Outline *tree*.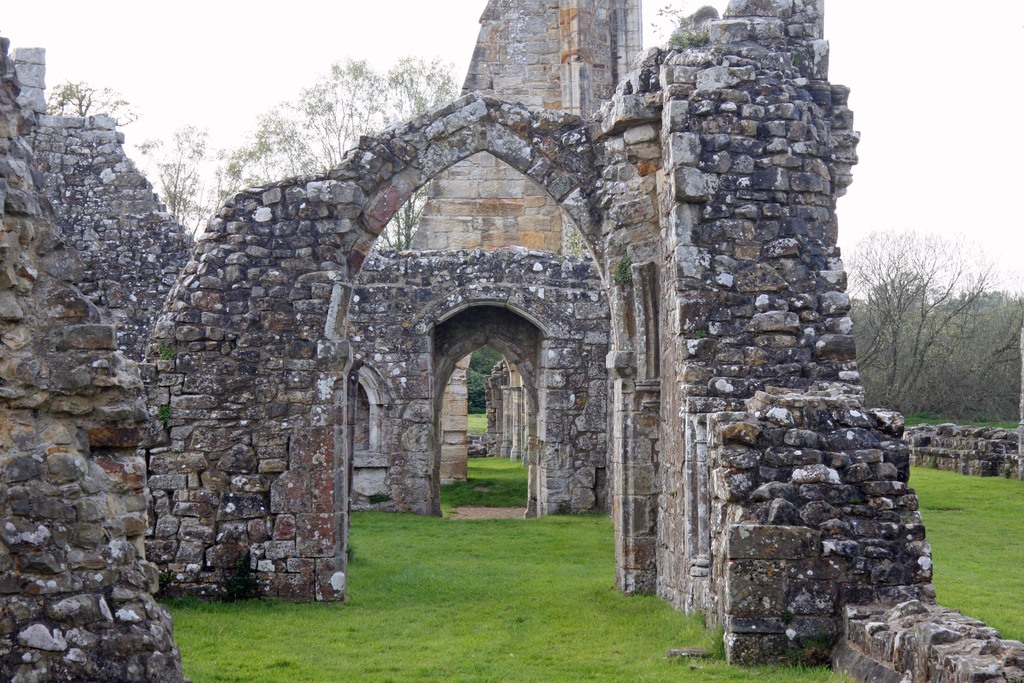
Outline: (45, 81, 145, 124).
